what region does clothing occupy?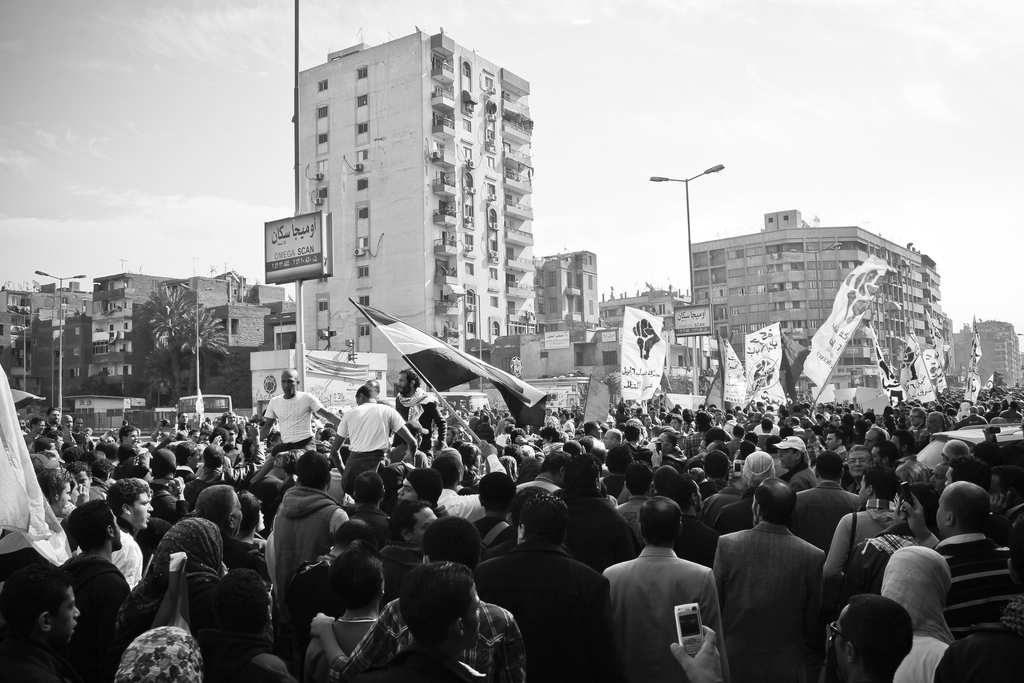
<box>337,402,405,490</box>.
